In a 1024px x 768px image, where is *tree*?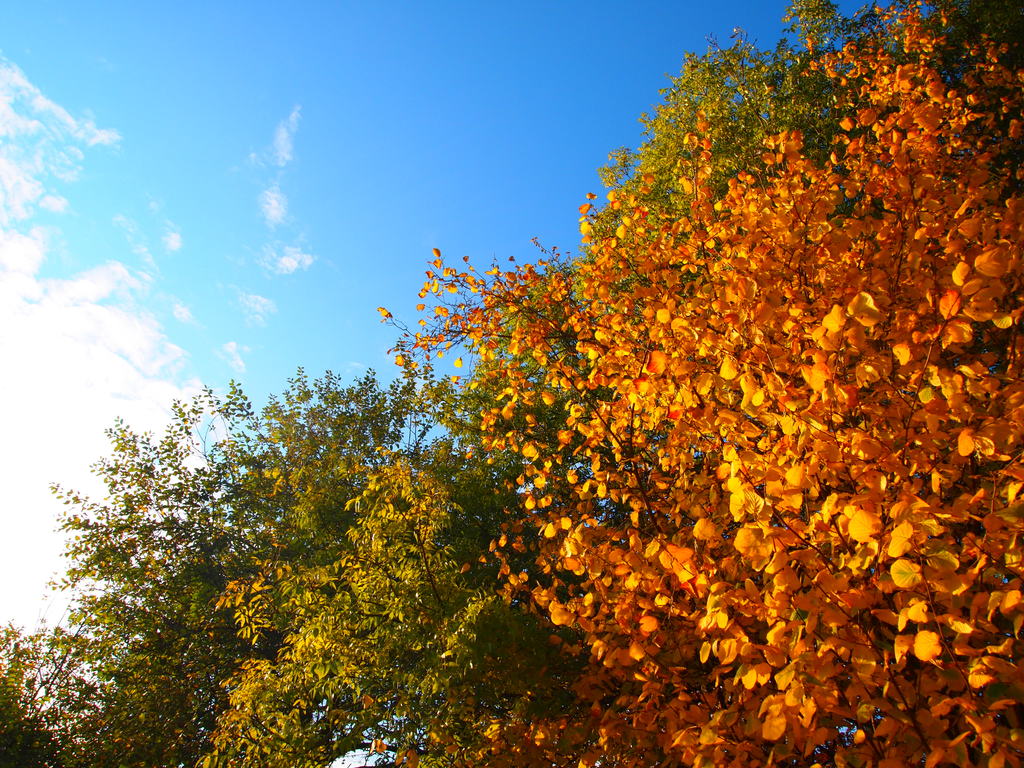
l=0, t=373, r=473, b=767.
